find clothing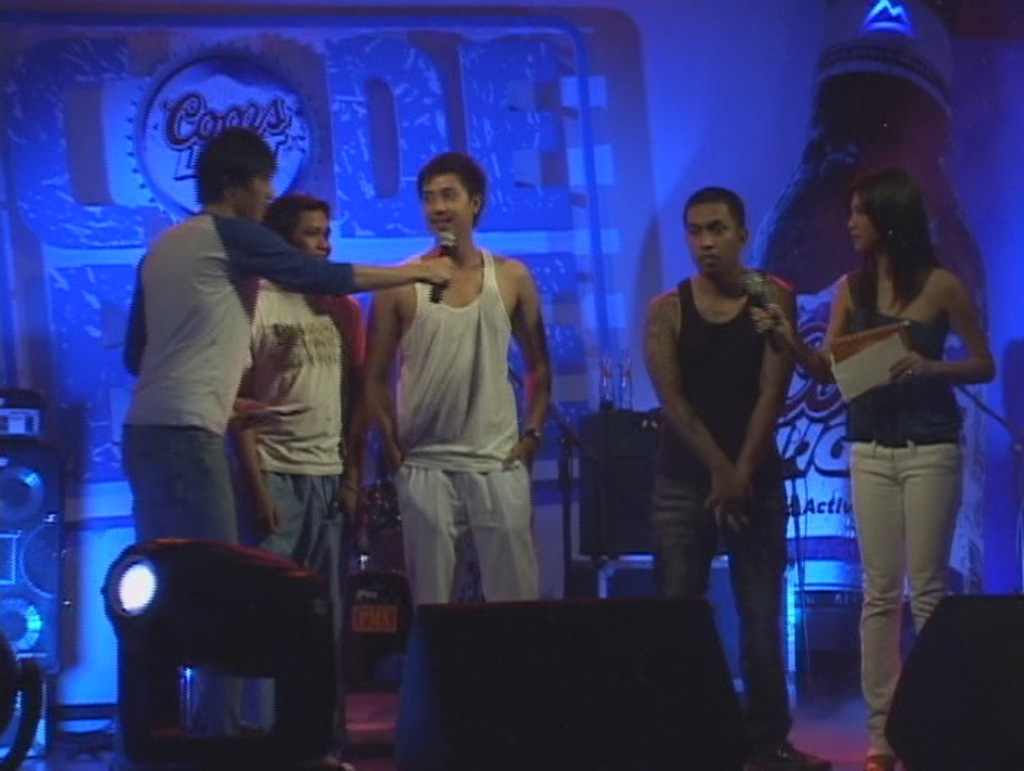
<bbox>236, 275, 364, 664</bbox>
